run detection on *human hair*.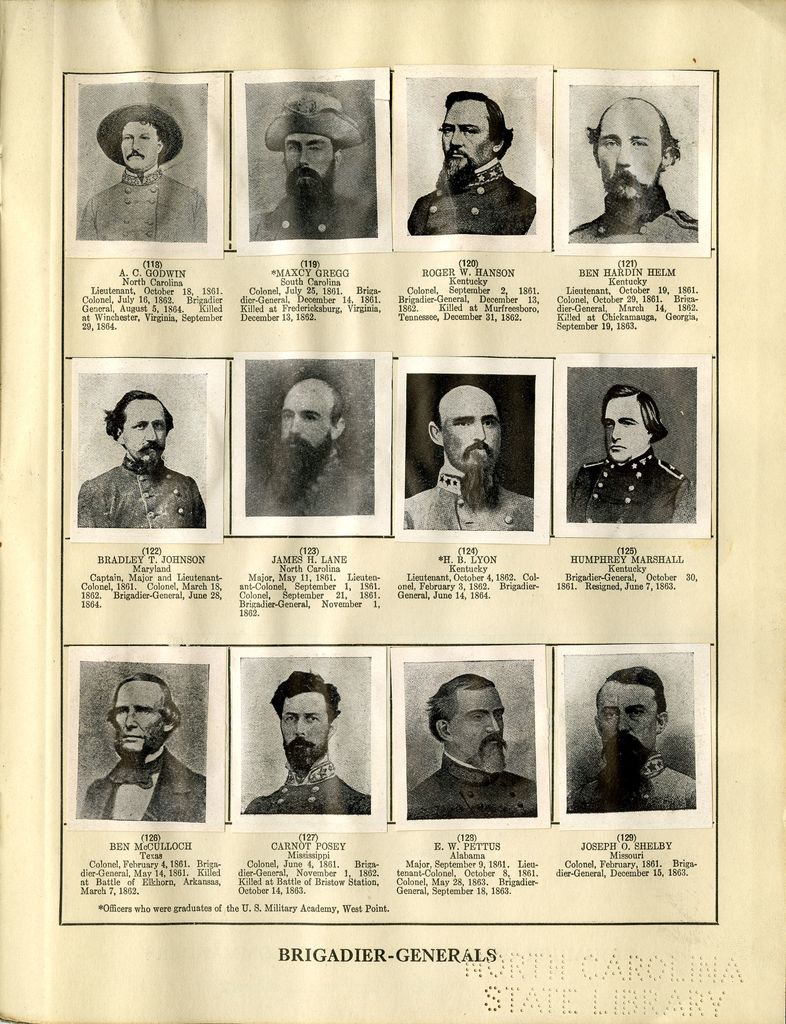
Result: 102, 390, 174, 436.
